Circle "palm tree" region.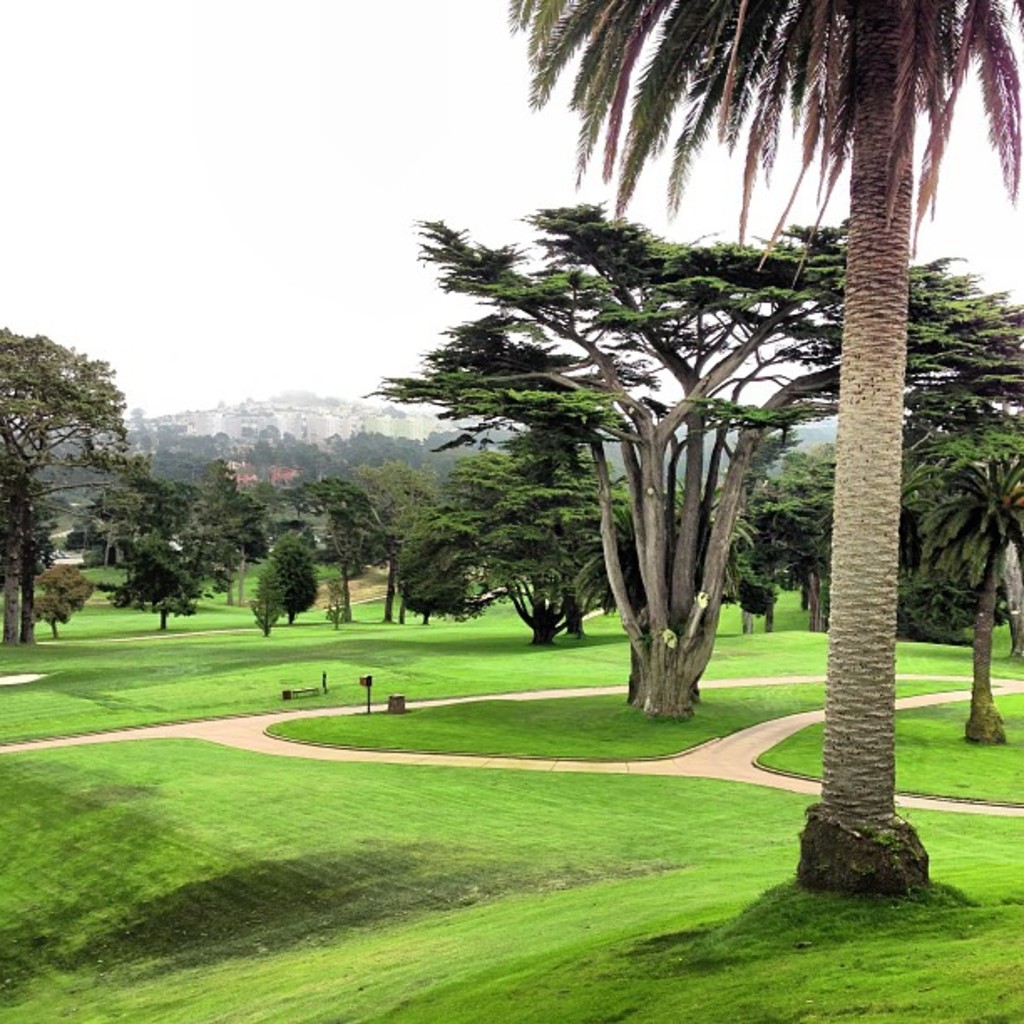
Region: (905, 274, 1017, 728).
